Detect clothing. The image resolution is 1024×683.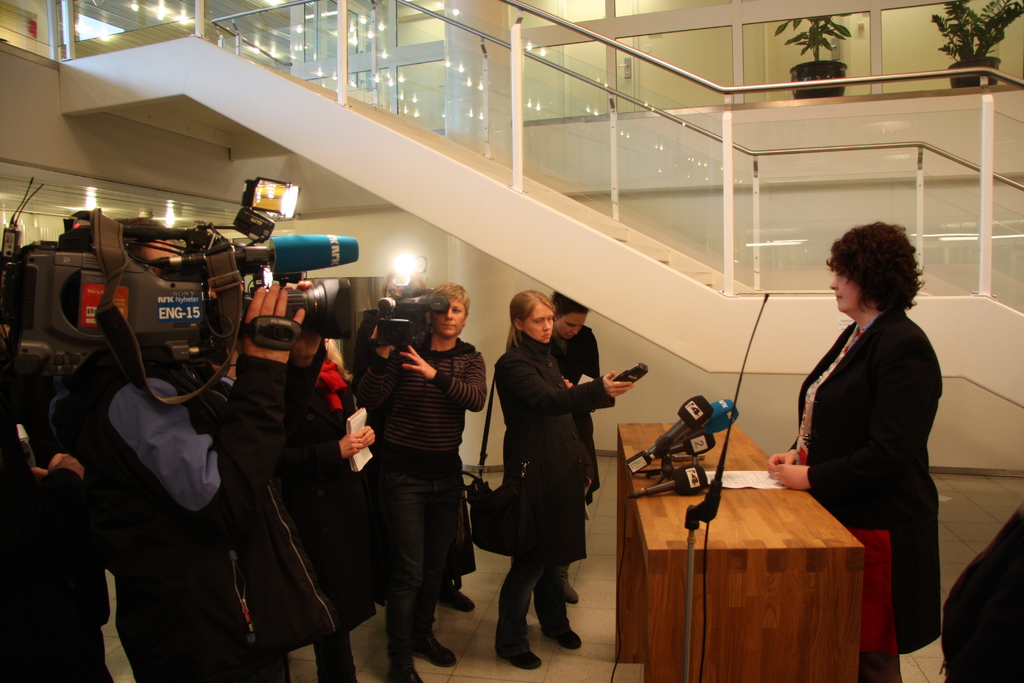
788, 306, 938, 655.
